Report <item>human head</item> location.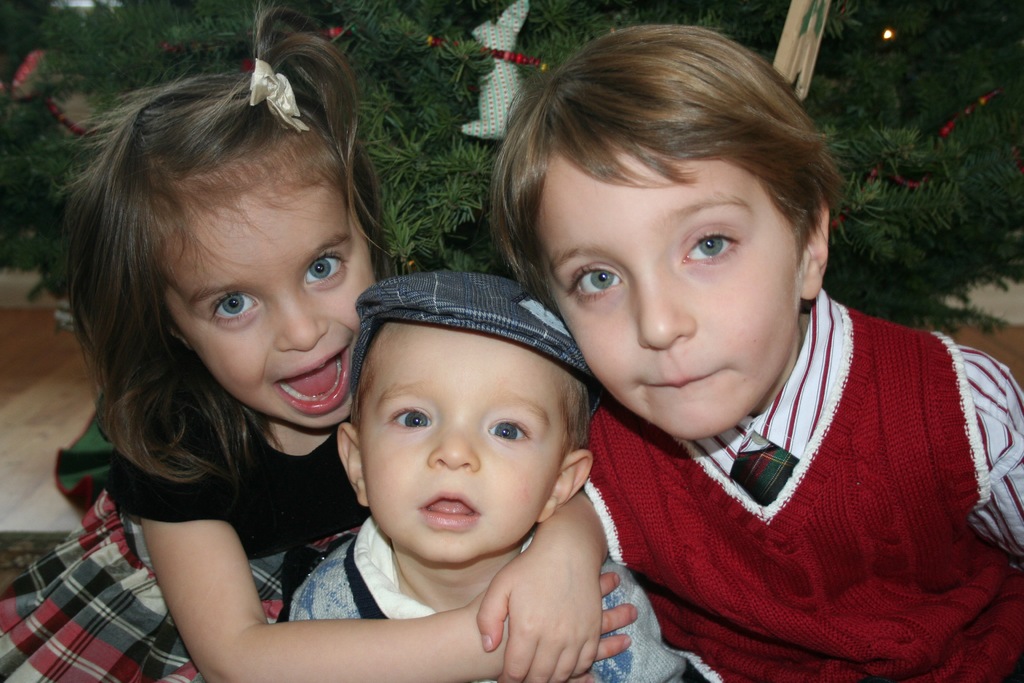
Report: 335/284/636/560.
